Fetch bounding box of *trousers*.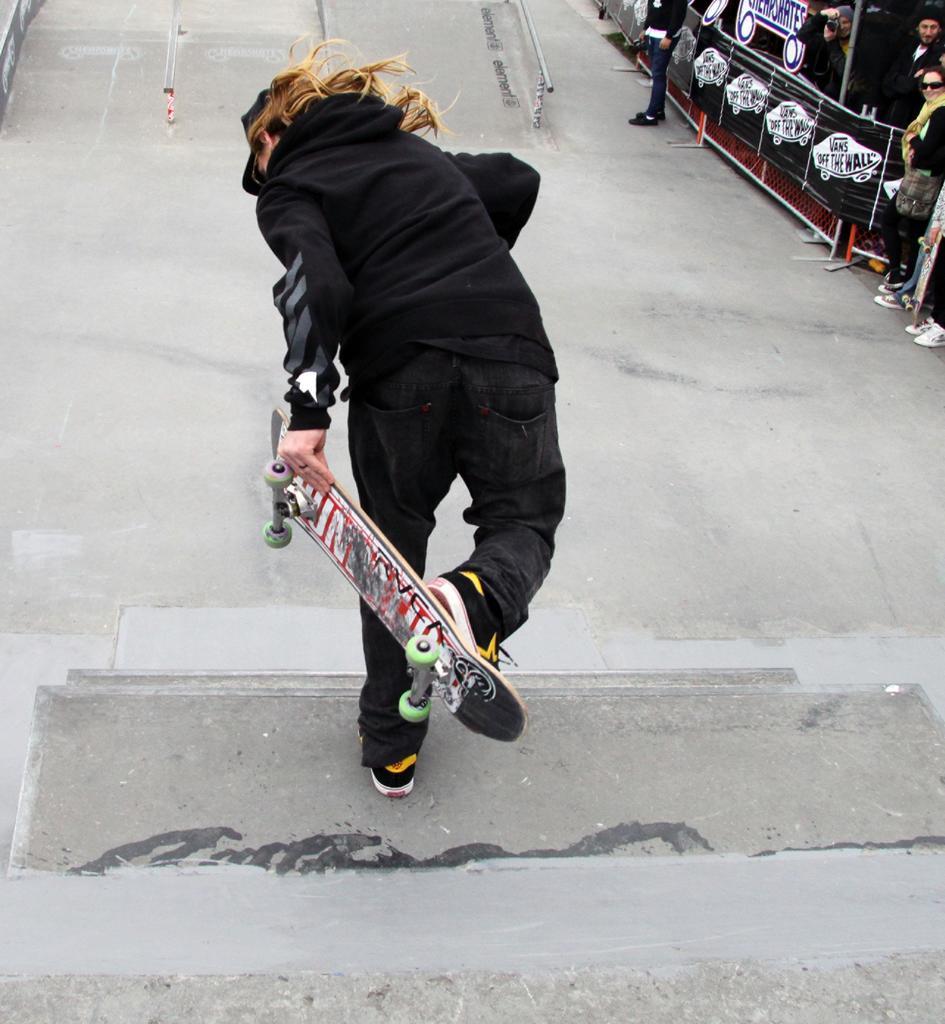
Bbox: 349/352/566/767.
